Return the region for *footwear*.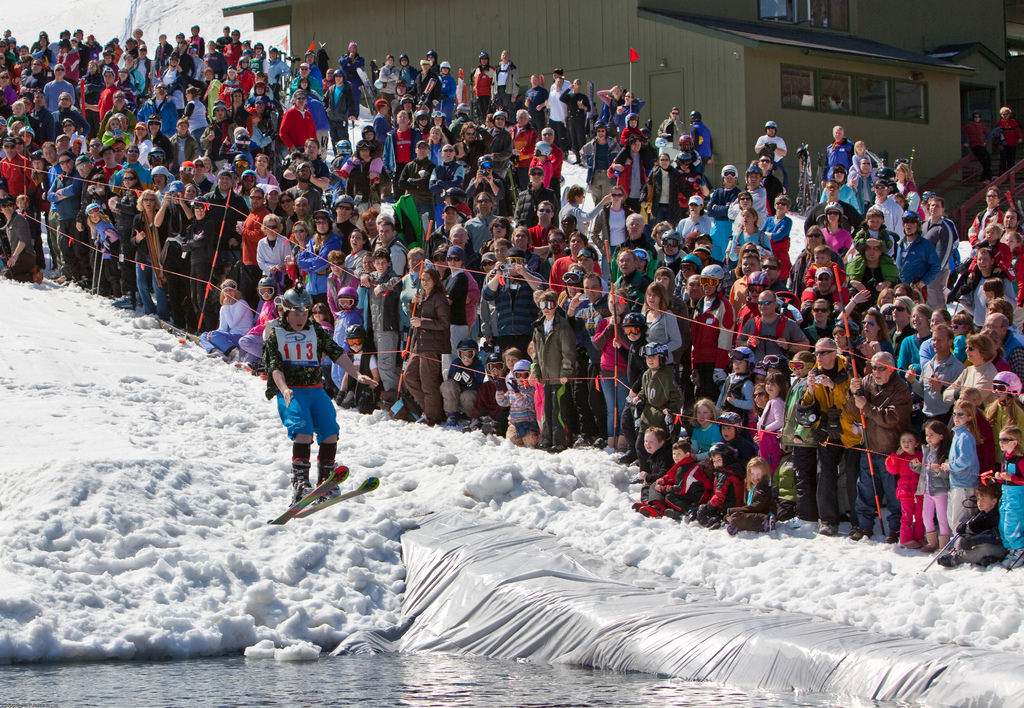
rect(923, 530, 942, 551).
